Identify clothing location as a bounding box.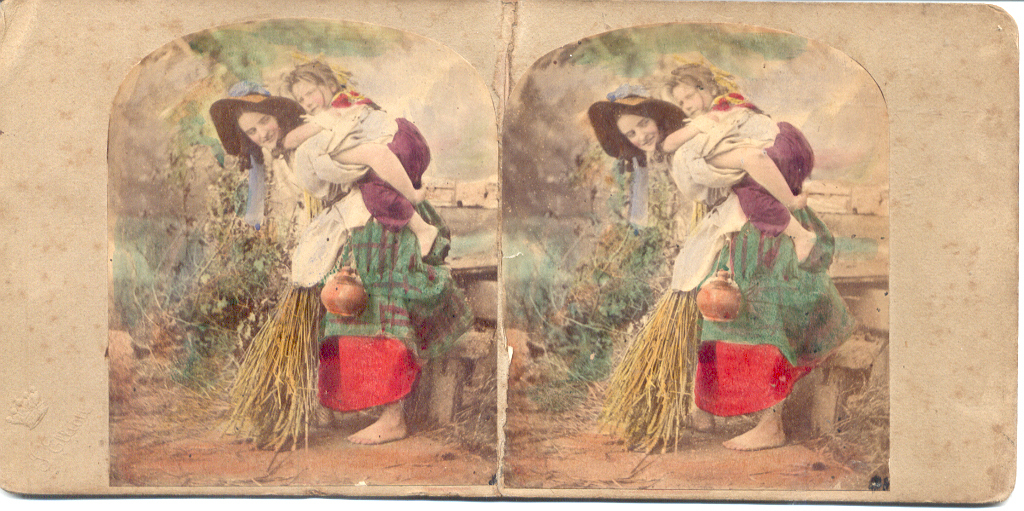
304/87/428/233.
